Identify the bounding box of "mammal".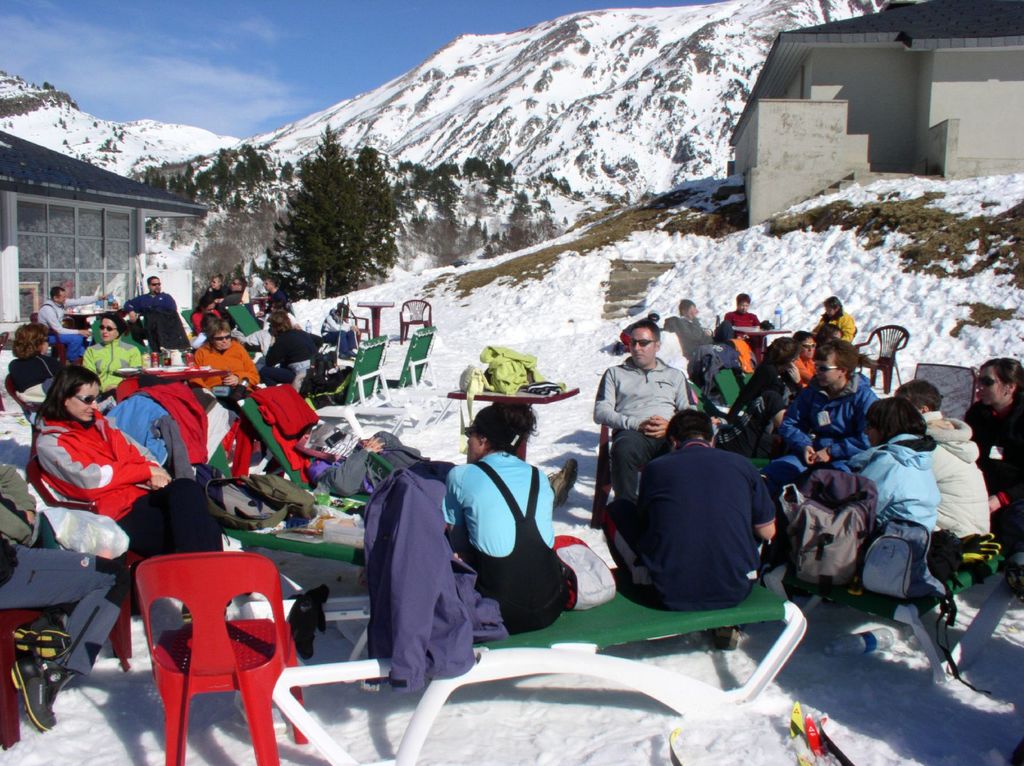
588:316:694:502.
